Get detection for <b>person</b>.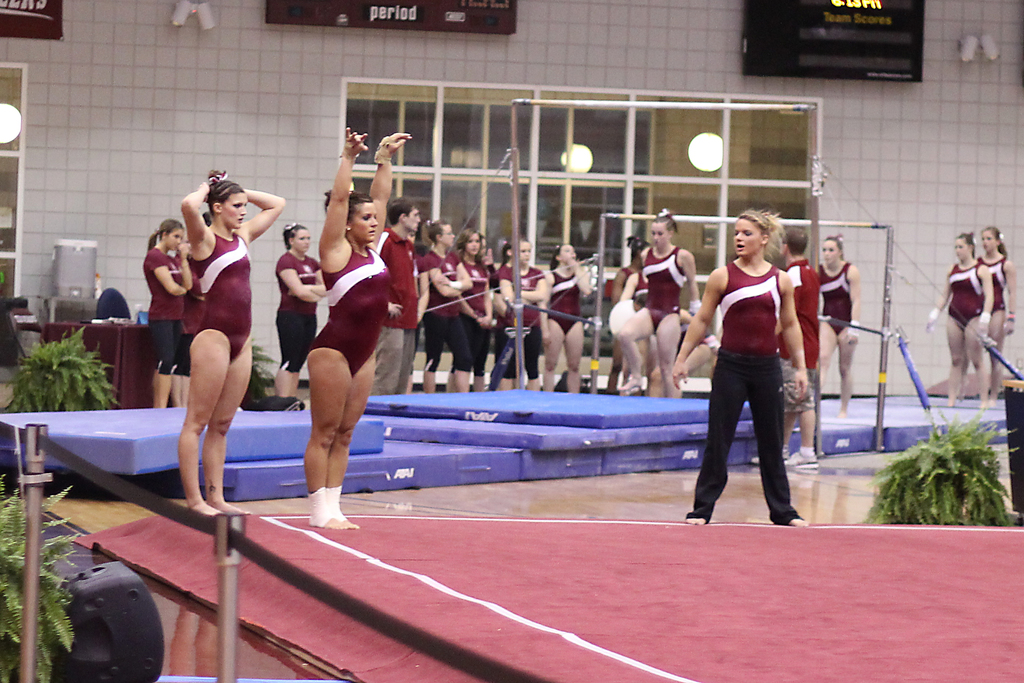
Detection: bbox(186, 211, 206, 404).
